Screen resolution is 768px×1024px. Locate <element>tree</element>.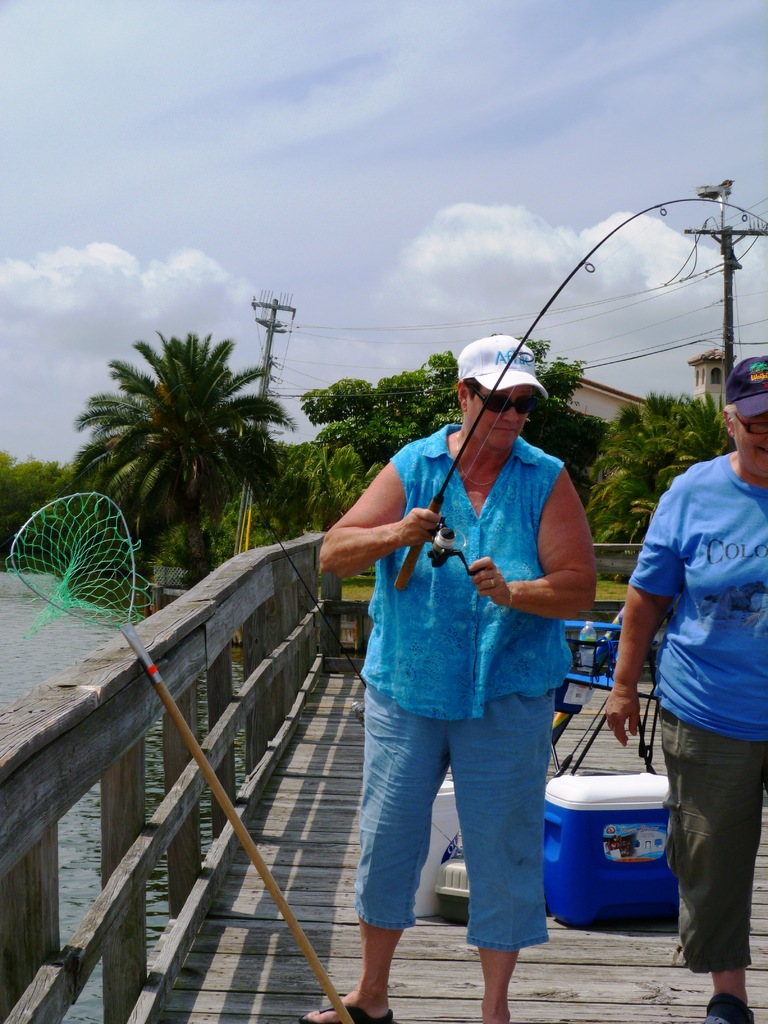
54,294,304,584.
